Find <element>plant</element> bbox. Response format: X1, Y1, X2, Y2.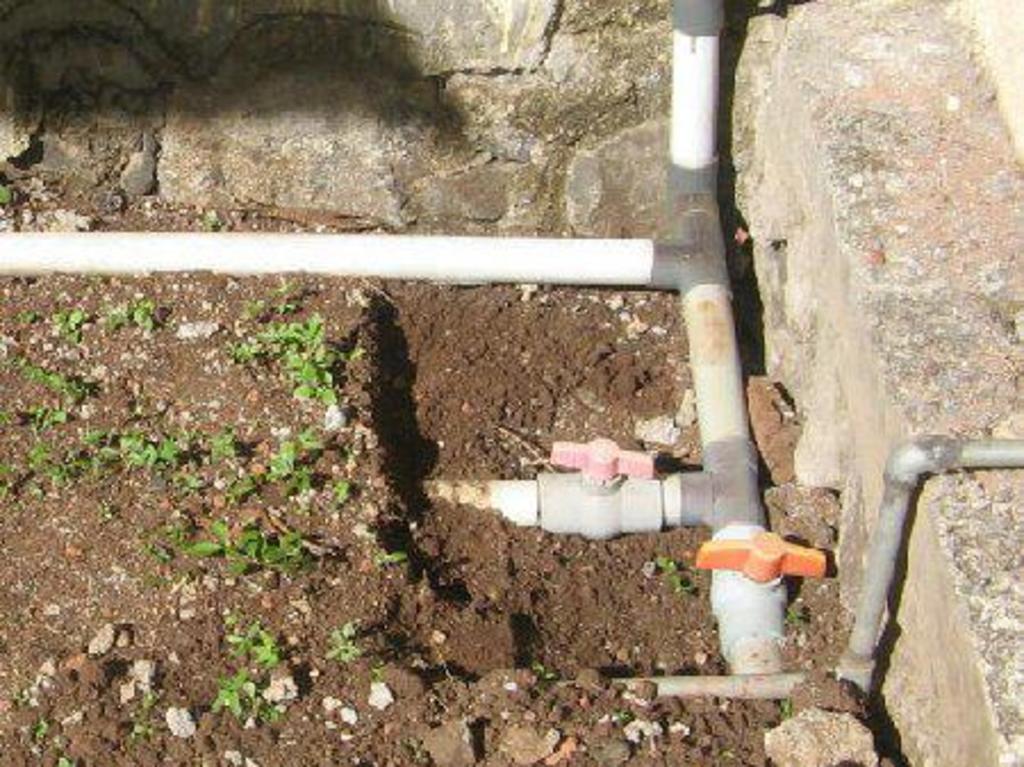
48, 462, 75, 492.
